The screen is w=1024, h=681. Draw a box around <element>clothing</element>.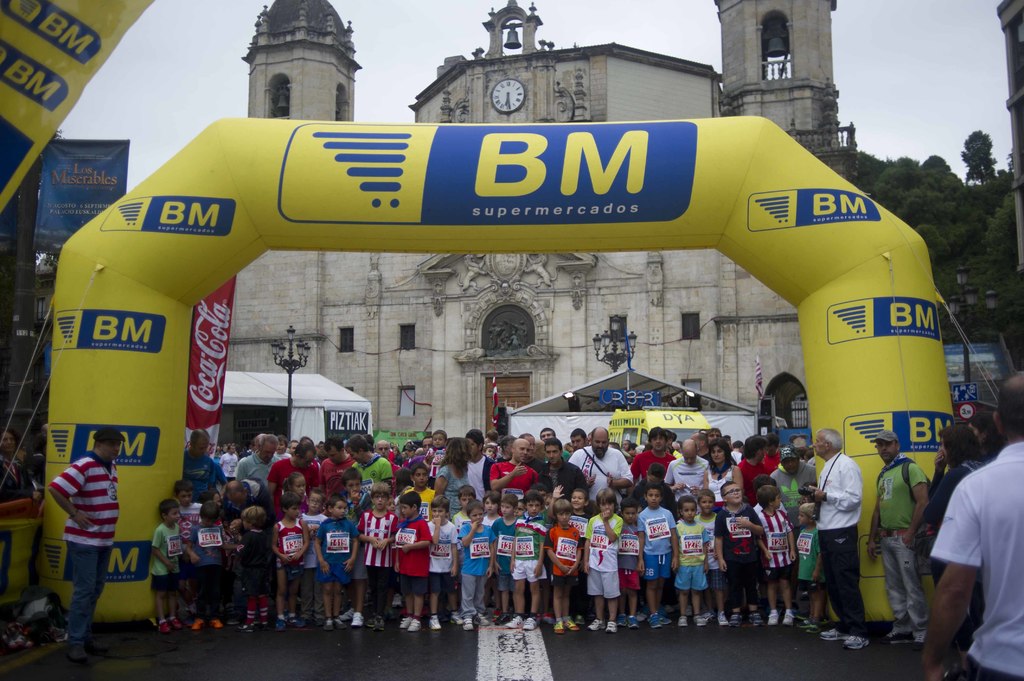
46 458 124 658.
